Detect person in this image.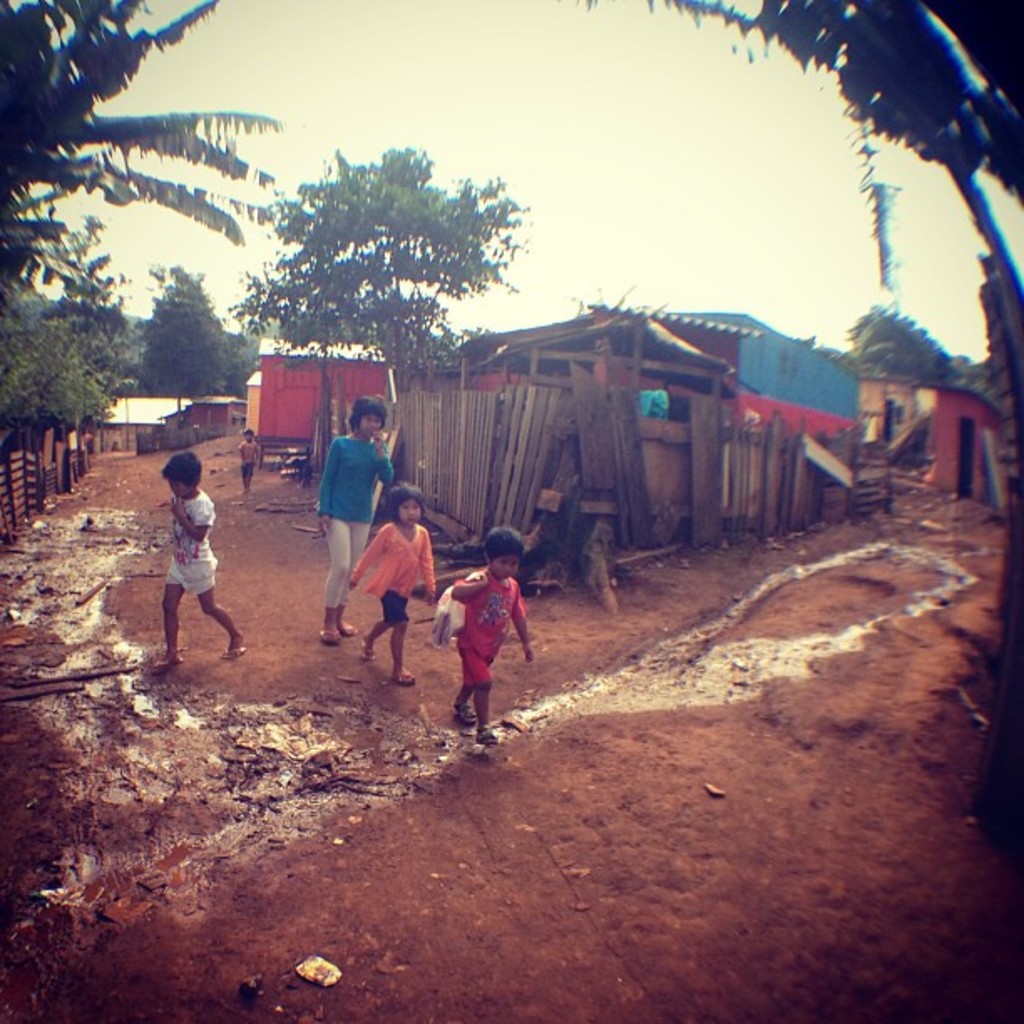
Detection: [left=164, top=450, right=248, bottom=668].
